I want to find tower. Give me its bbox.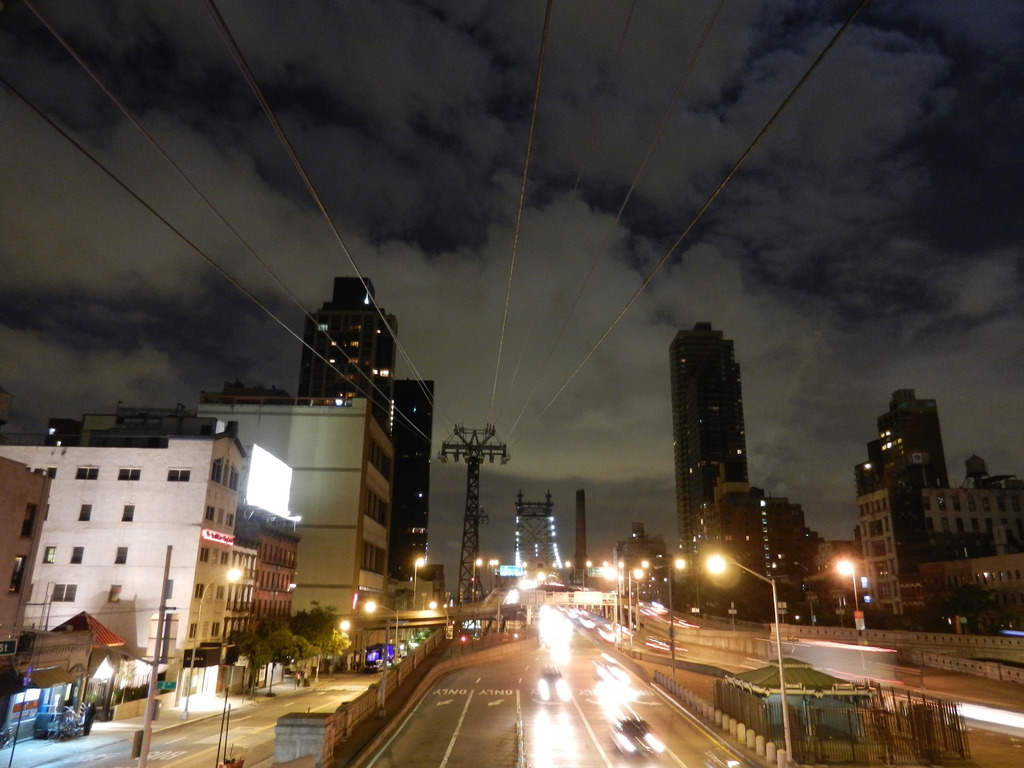
pyautogui.locateOnScreen(0, 410, 237, 694).
